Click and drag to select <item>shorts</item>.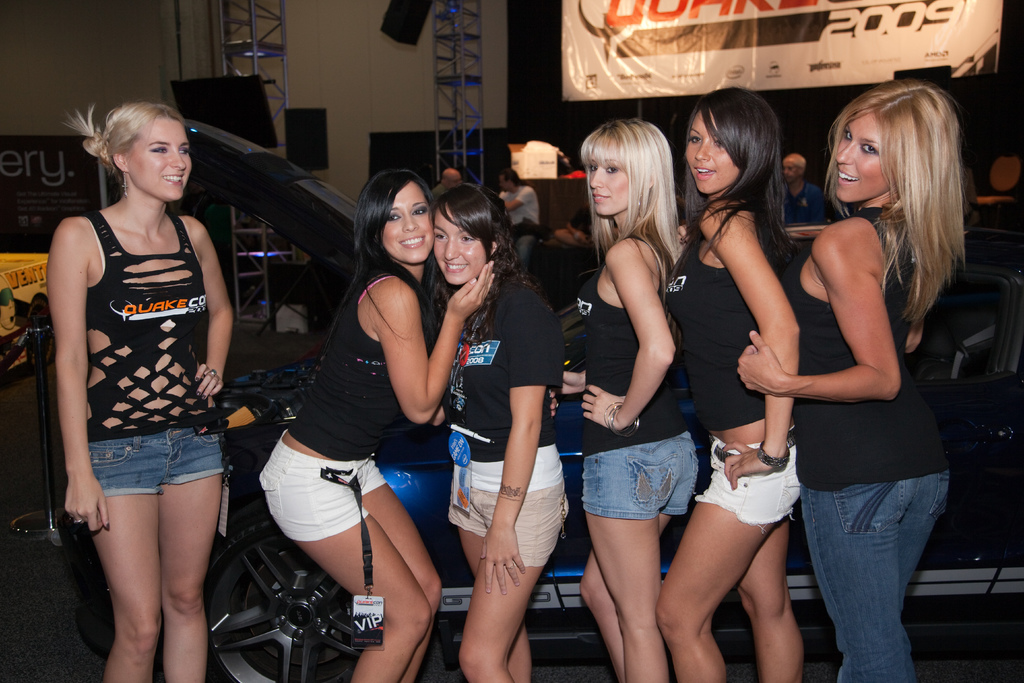
Selection: {"x1": 694, "y1": 468, "x2": 800, "y2": 533}.
